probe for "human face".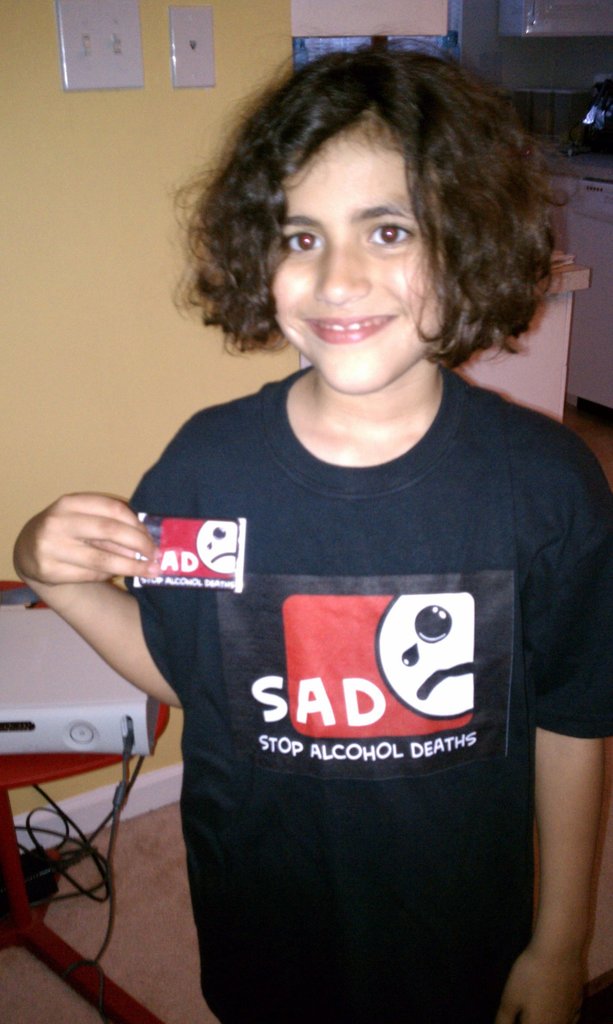
Probe result: <box>267,111,443,392</box>.
